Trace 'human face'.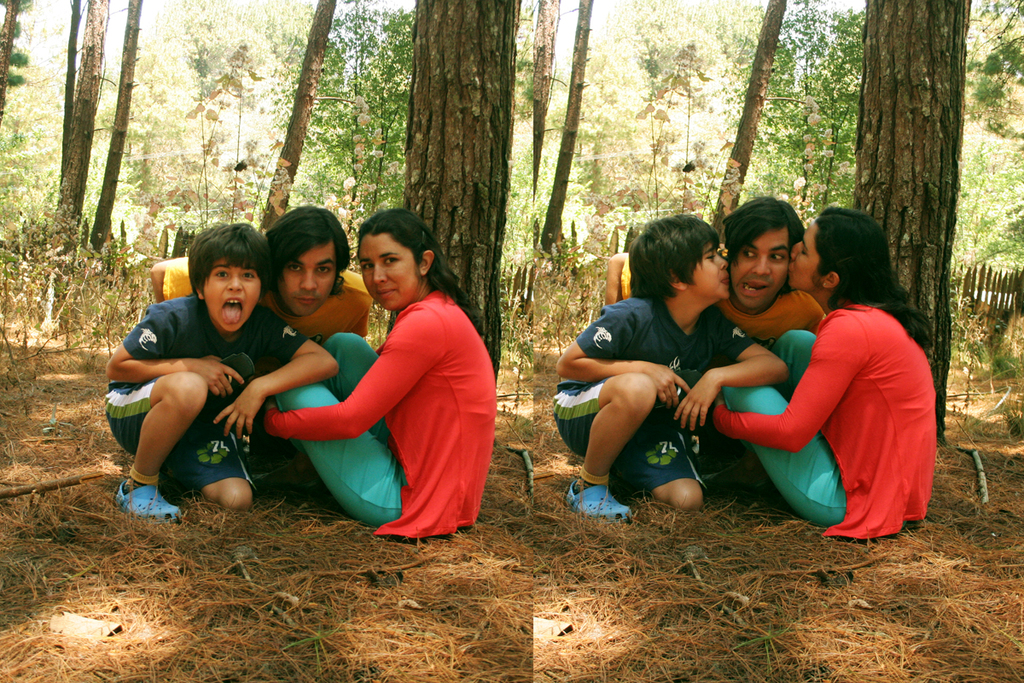
Traced to pyautogui.locateOnScreen(788, 226, 821, 290).
